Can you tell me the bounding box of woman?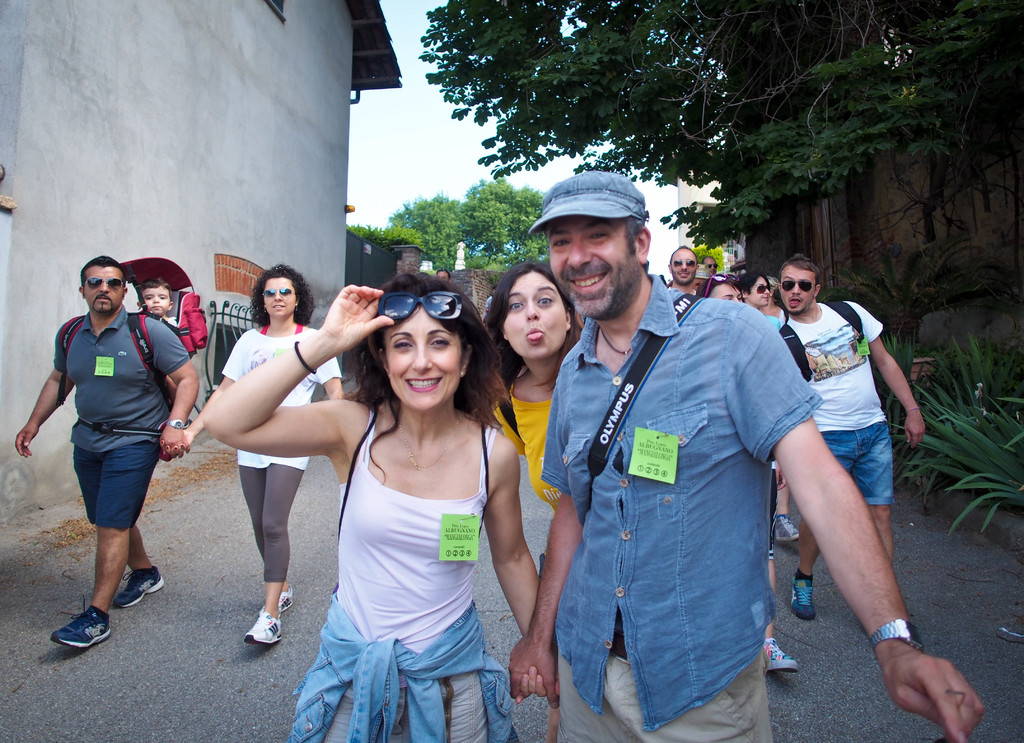
left=760, top=276, right=792, bottom=324.
